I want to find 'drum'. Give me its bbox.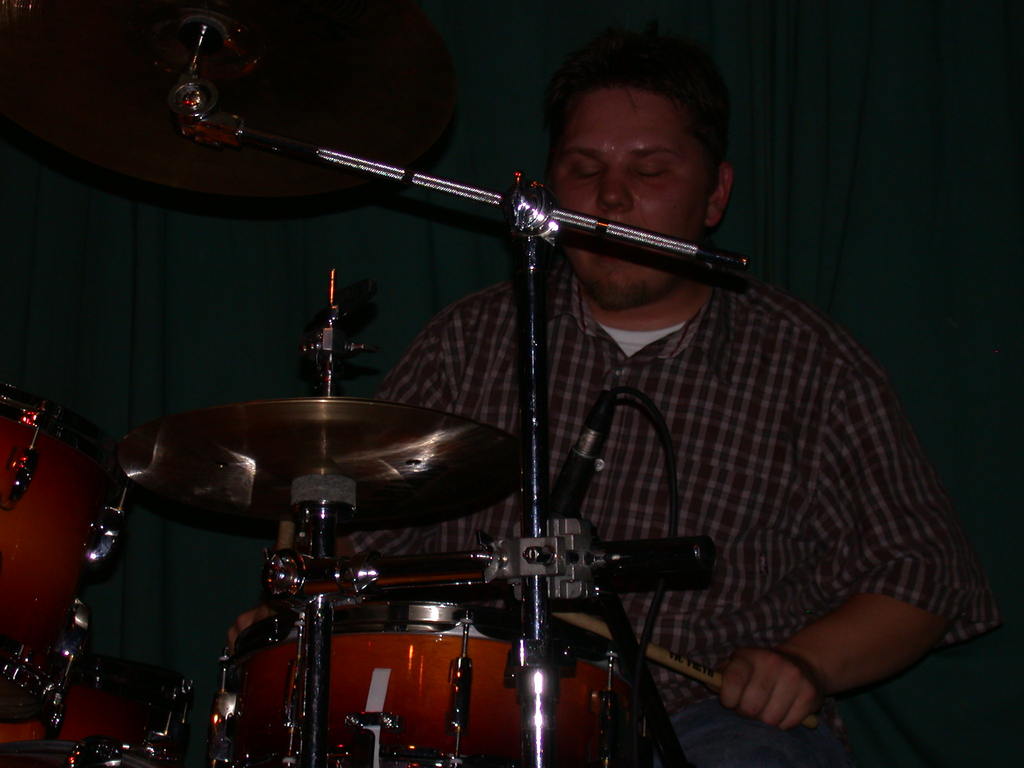
{"x1": 0, "y1": 373, "x2": 169, "y2": 767}.
